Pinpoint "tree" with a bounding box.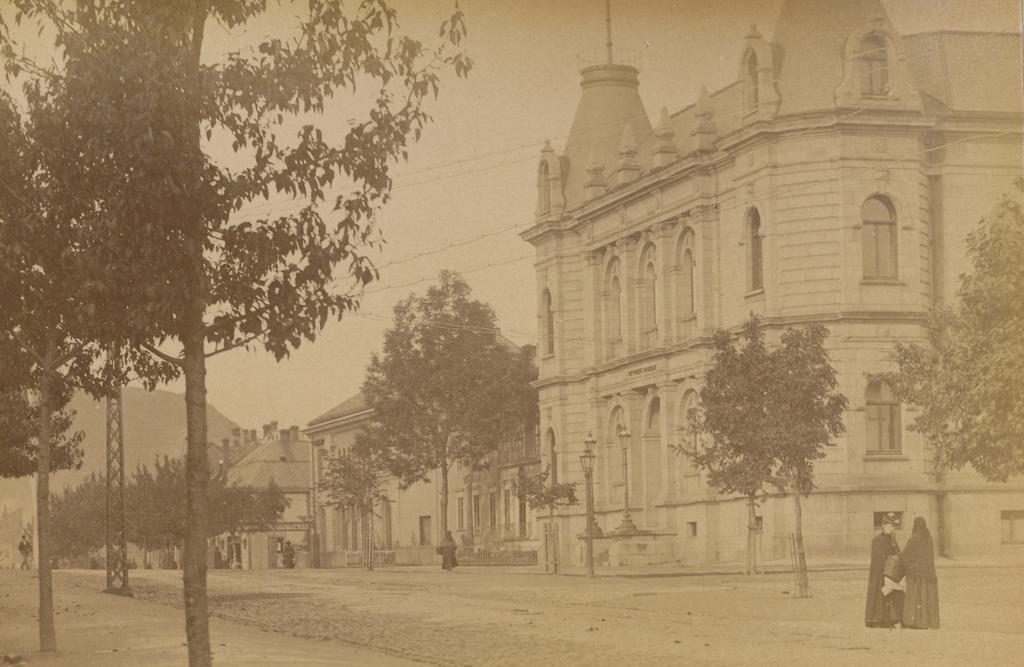
detection(0, 0, 114, 652).
